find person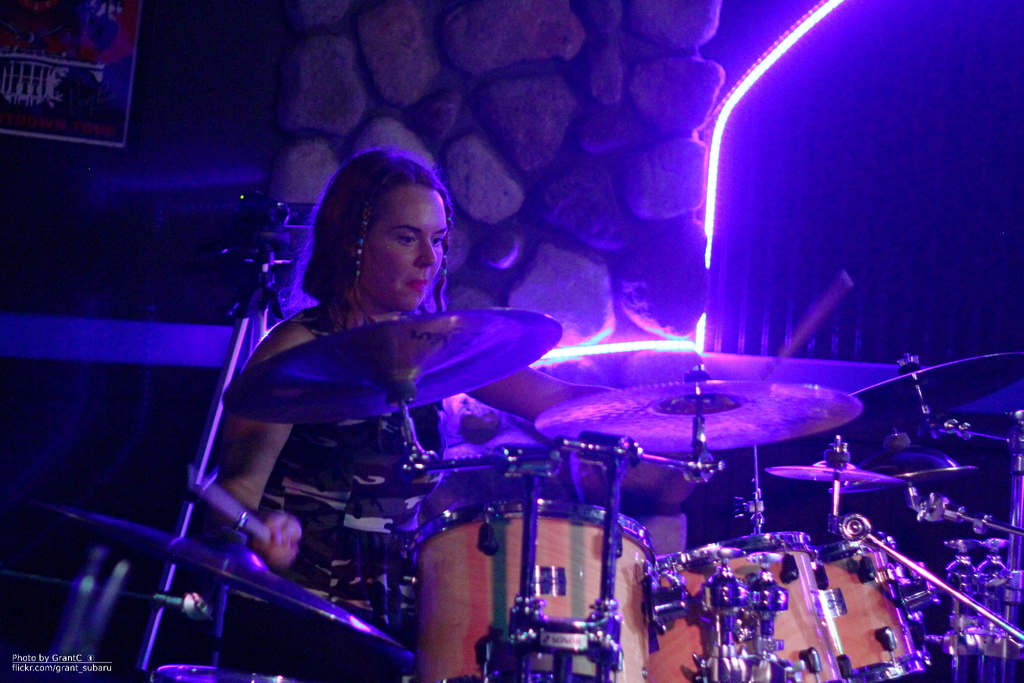
(x1=204, y1=151, x2=765, y2=682)
